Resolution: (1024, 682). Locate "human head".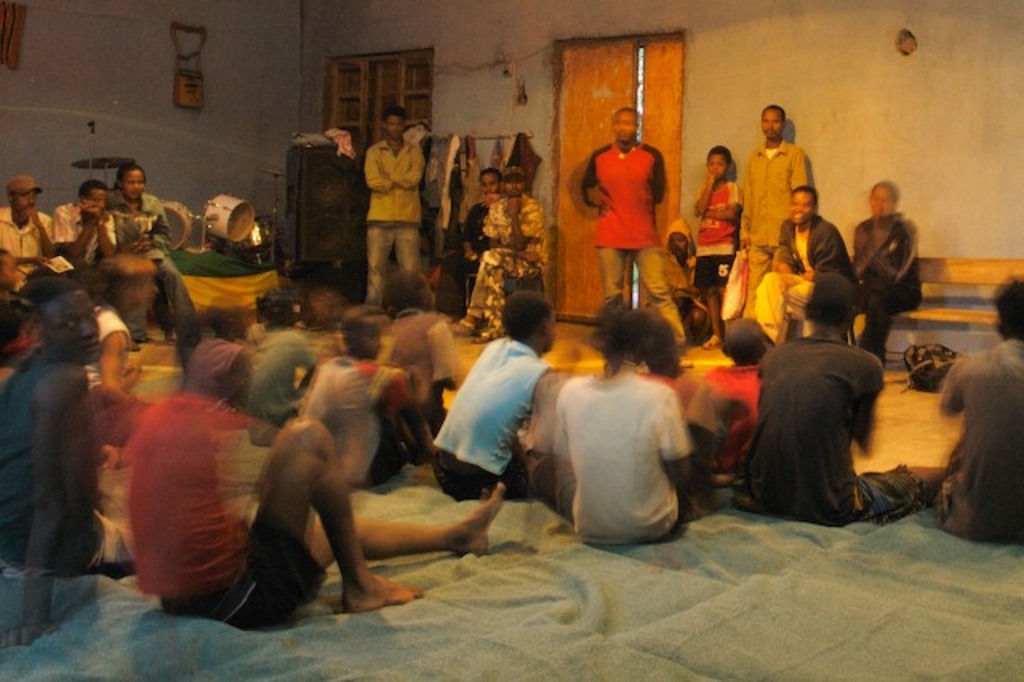
crop(379, 269, 437, 315).
